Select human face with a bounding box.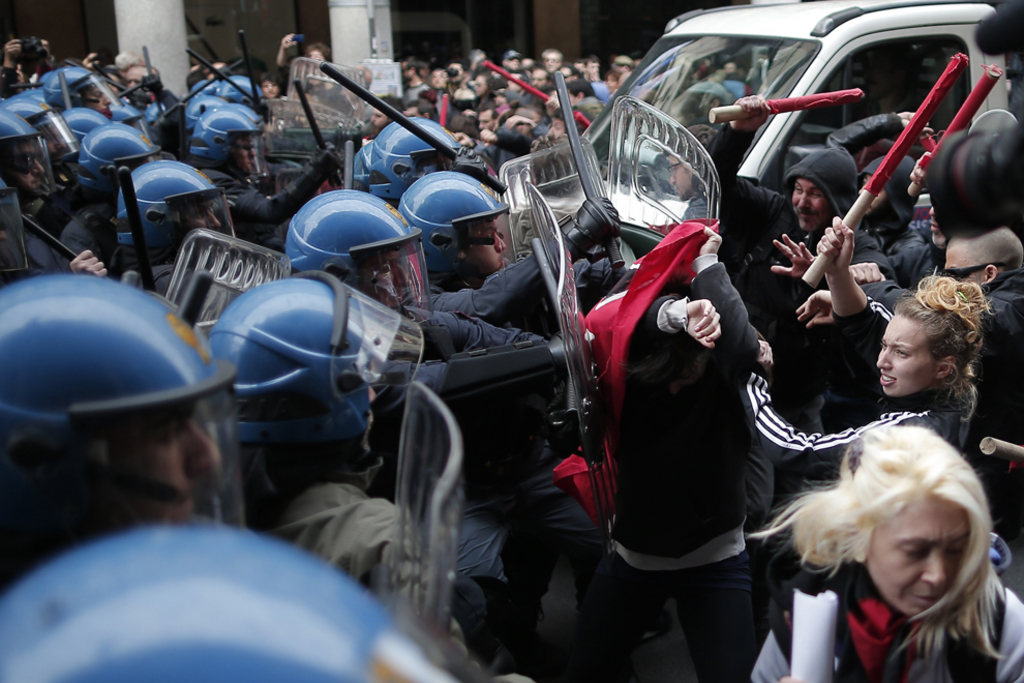
bbox(875, 310, 941, 396).
